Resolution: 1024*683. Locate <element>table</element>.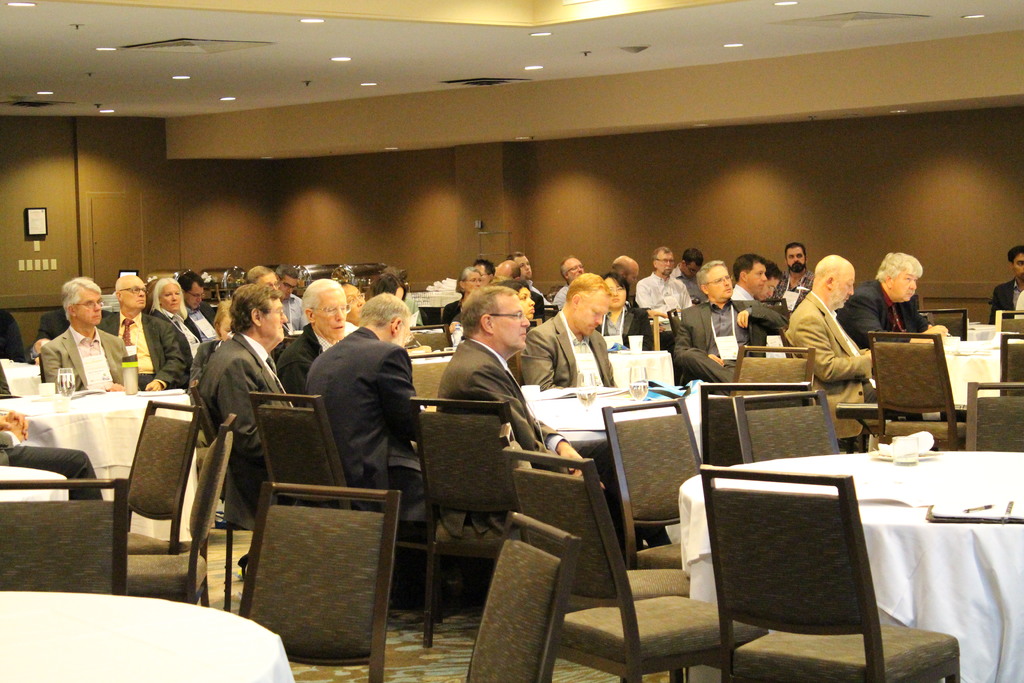
box=[527, 381, 671, 434].
